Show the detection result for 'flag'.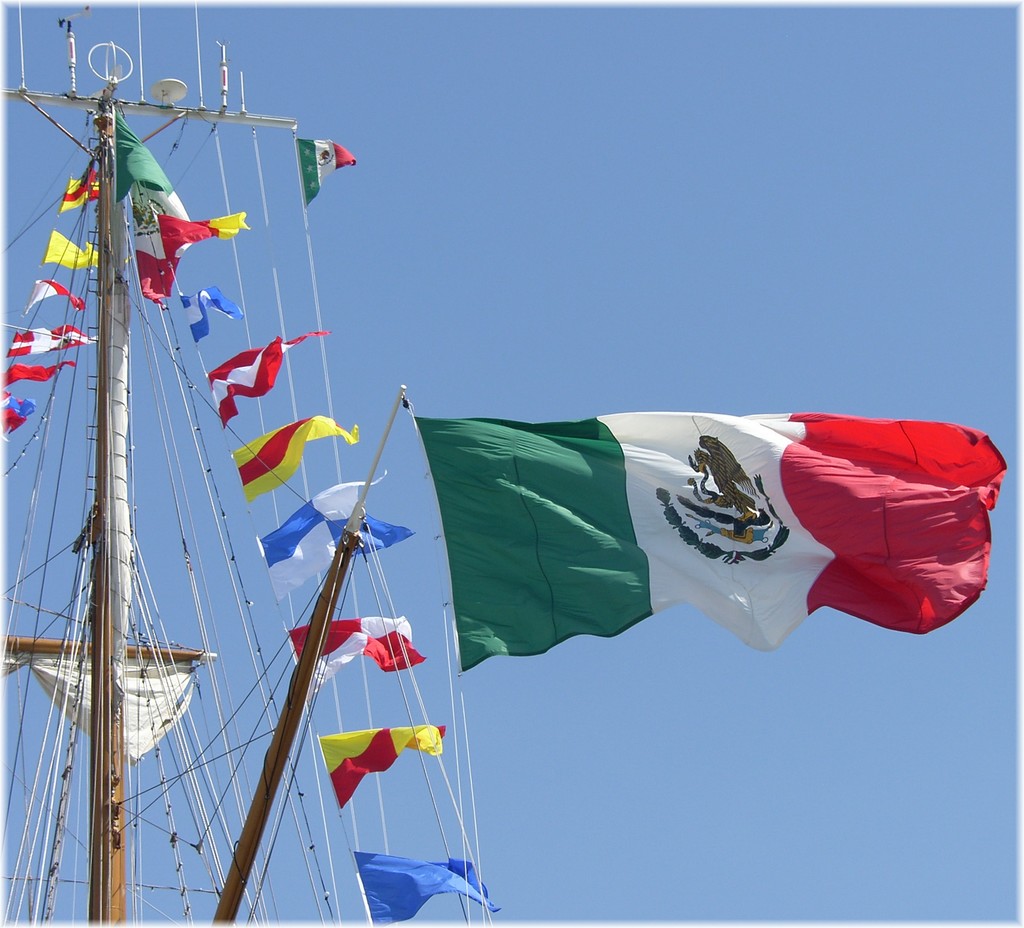
64, 162, 108, 216.
